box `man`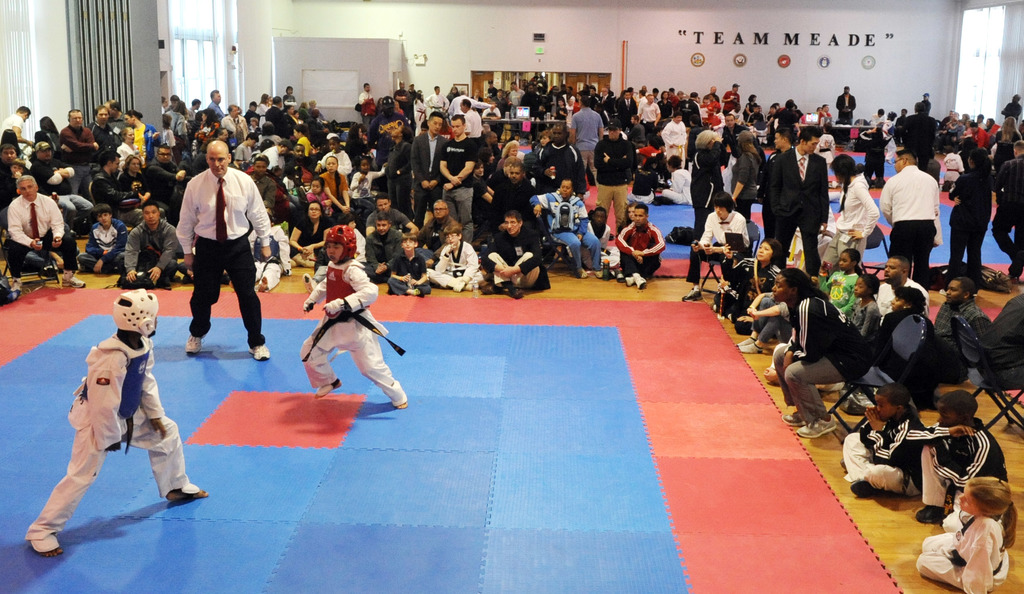
[819,103,831,124]
